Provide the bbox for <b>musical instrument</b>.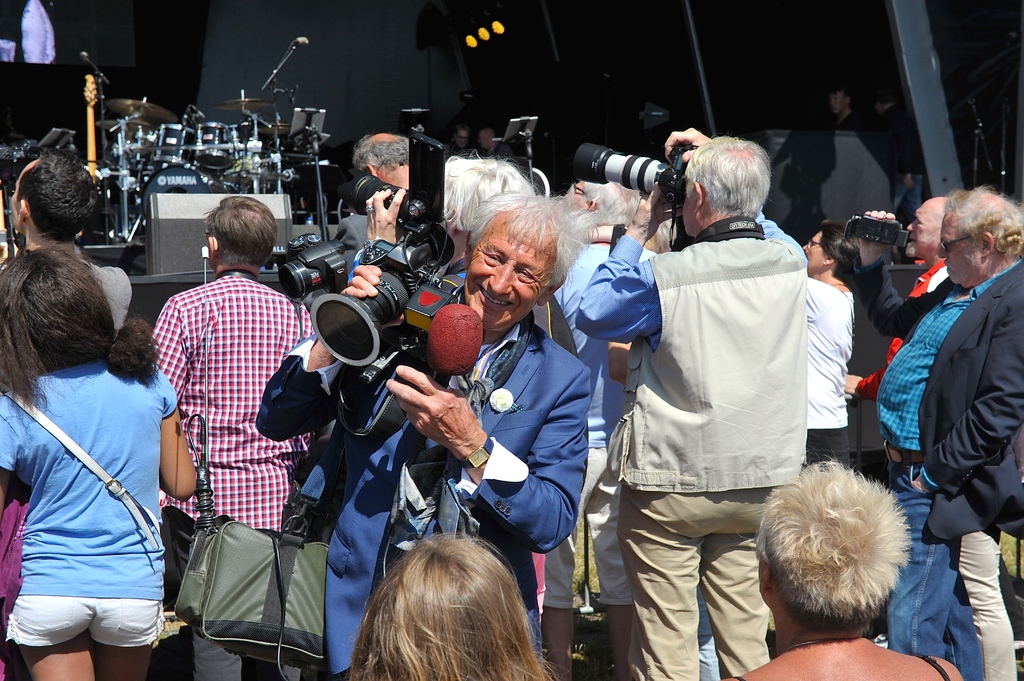
77:67:125:243.
